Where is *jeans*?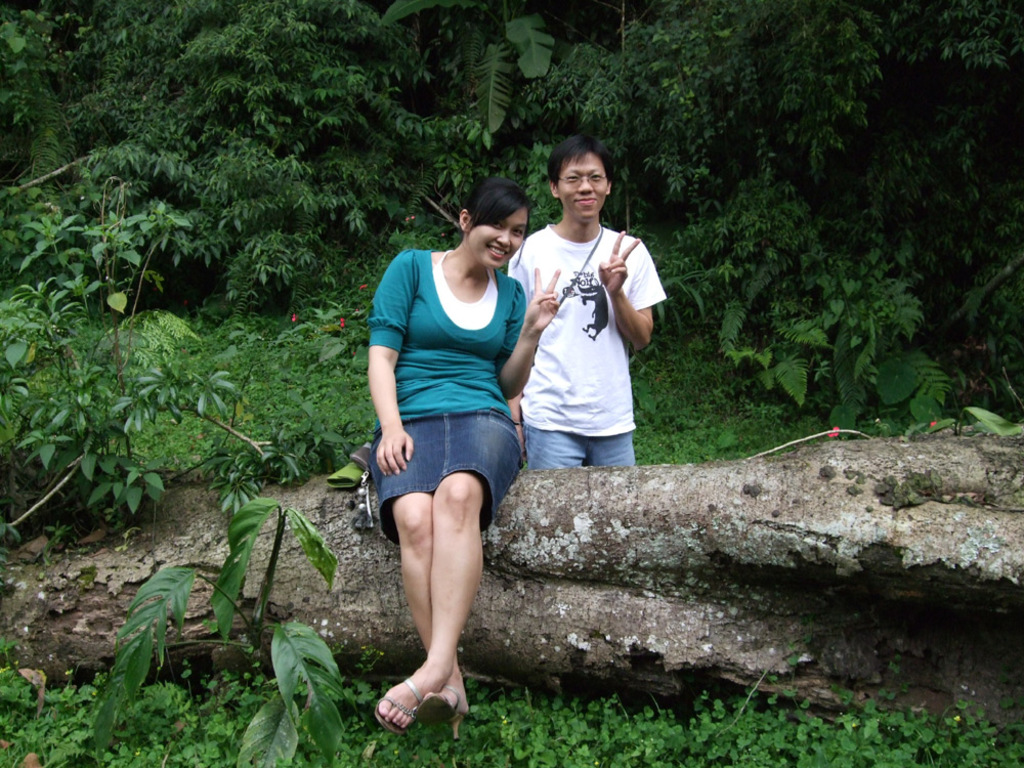
(left=527, top=427, right=638, bottom=470).
